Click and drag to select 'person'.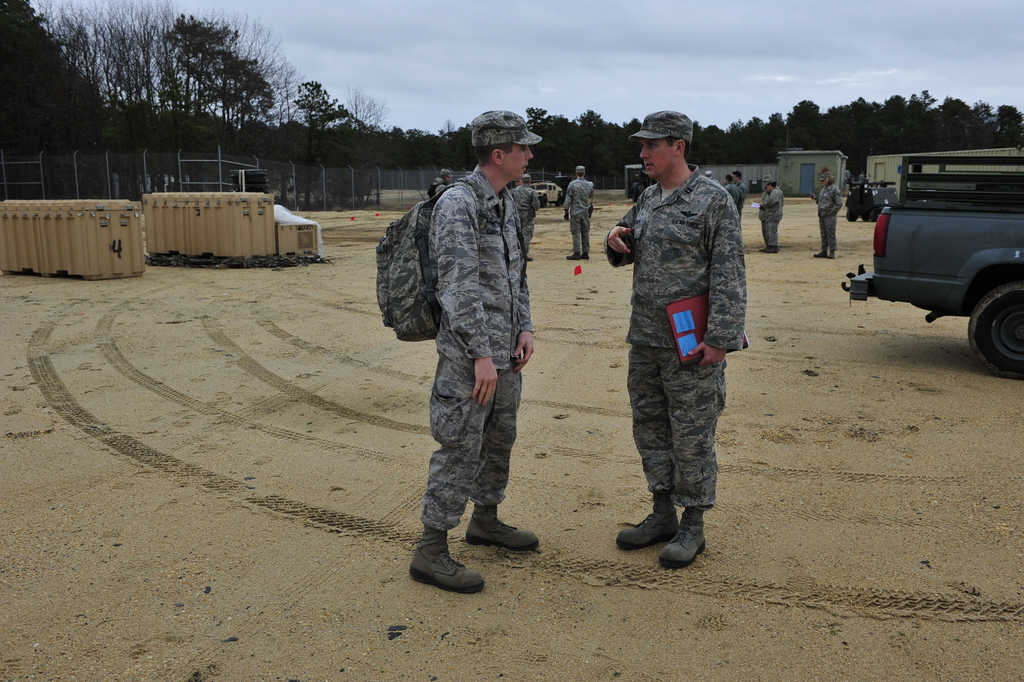
Selection: bbox(810, 170, 843, 263).
